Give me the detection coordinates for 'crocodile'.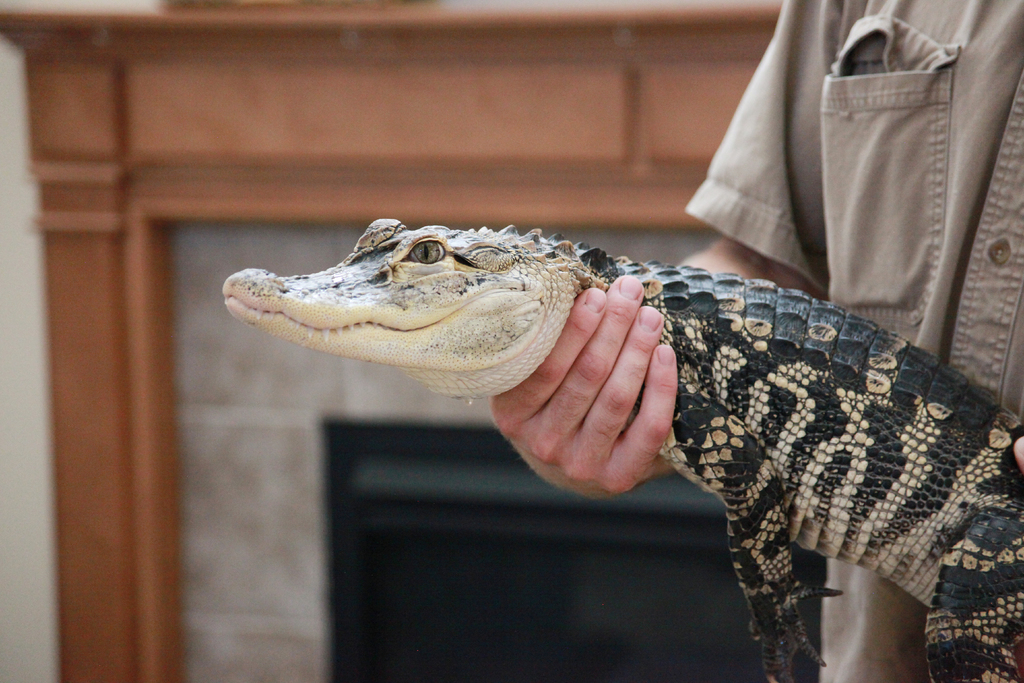
<box>223,215,1023,682</box>.
